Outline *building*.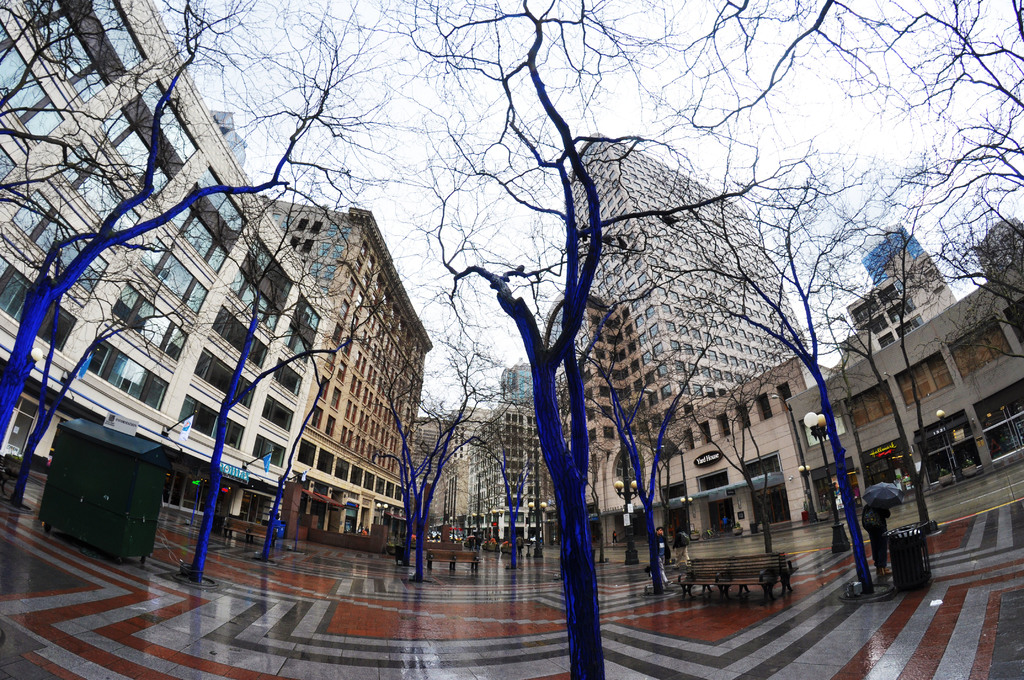
Outline: [500,367,541,403].
